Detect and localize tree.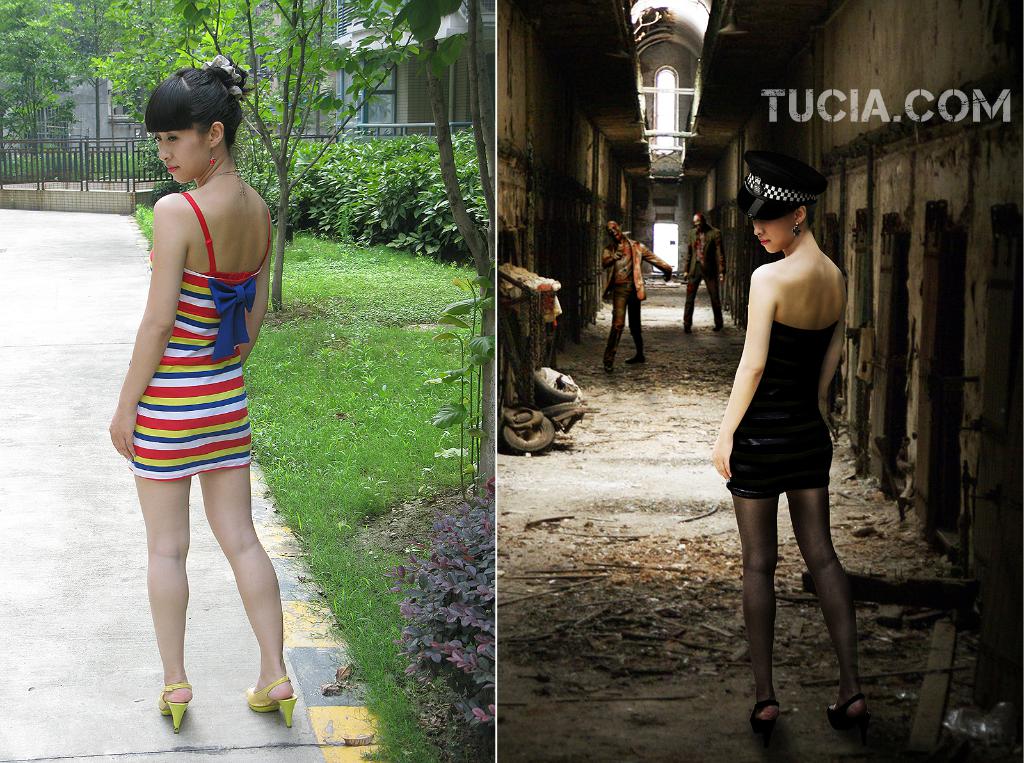
Localized at [left=91, top=0, right=419, bottom=318].
